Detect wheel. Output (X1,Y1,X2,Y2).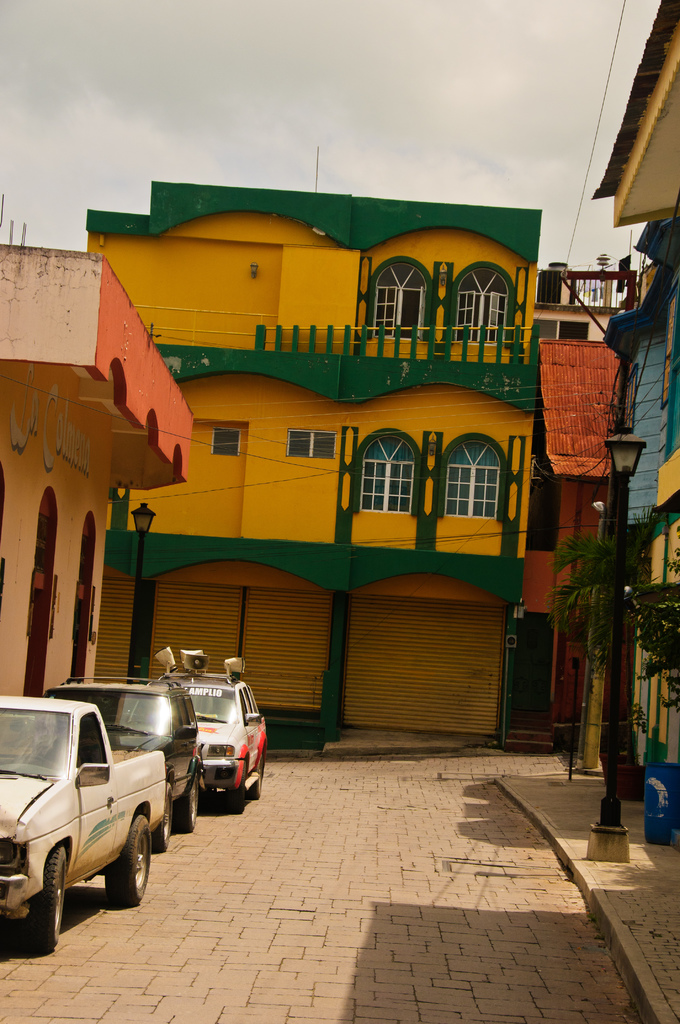
(23,844,70,954).
